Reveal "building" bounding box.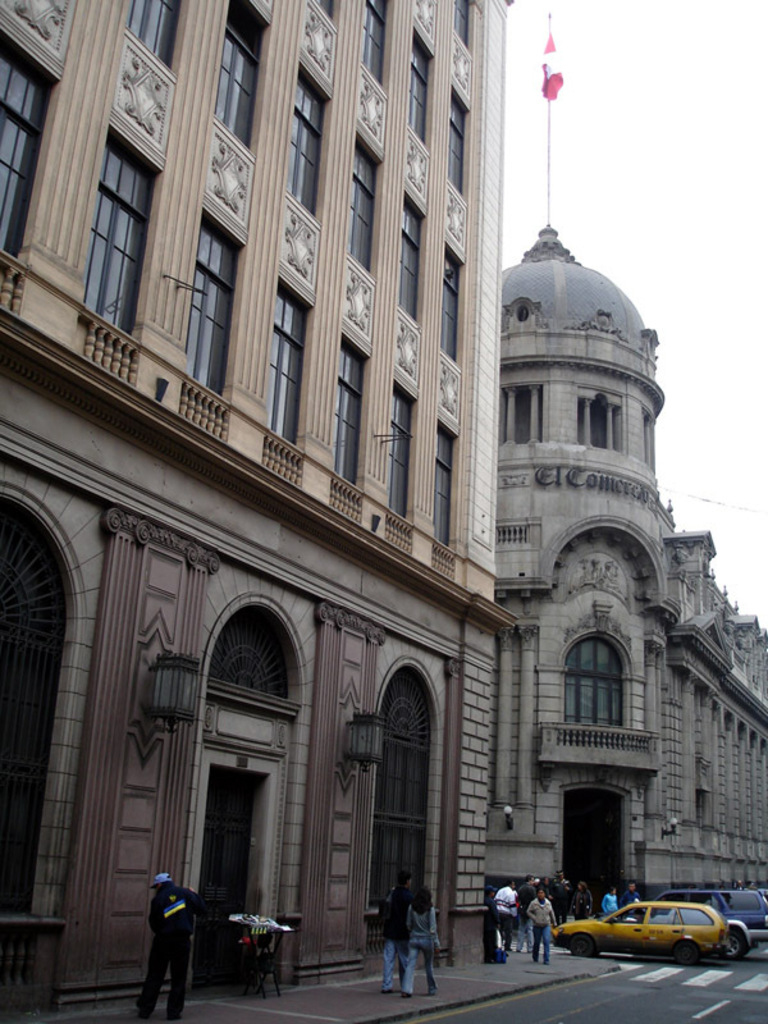
Revealed: crop(0, 0, 517, 1023).
